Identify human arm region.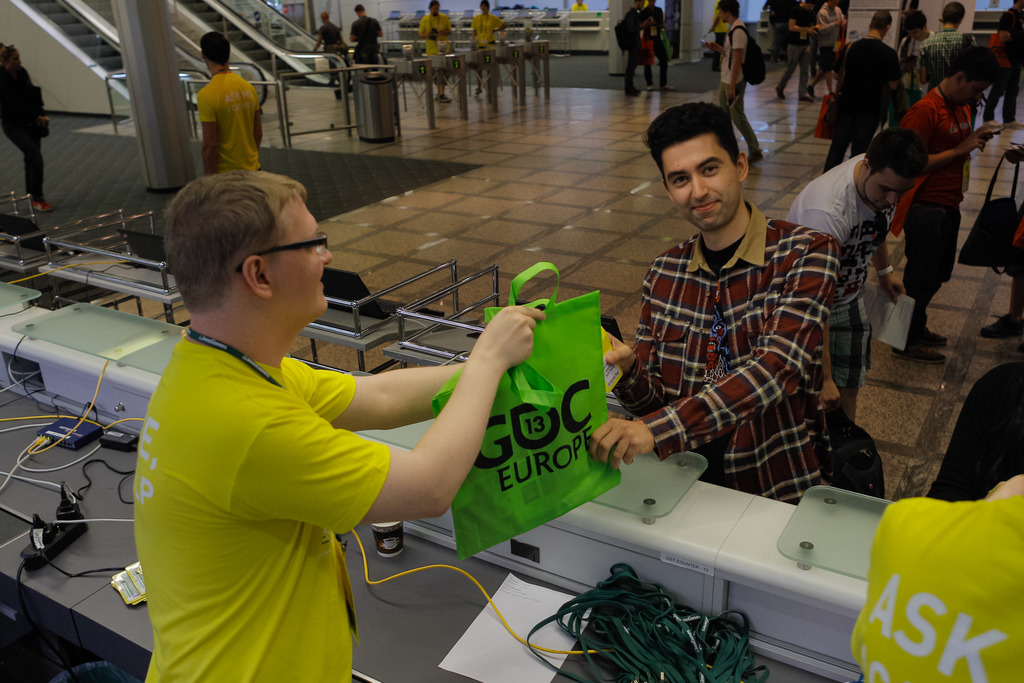
Region: [376,22,383,38].
